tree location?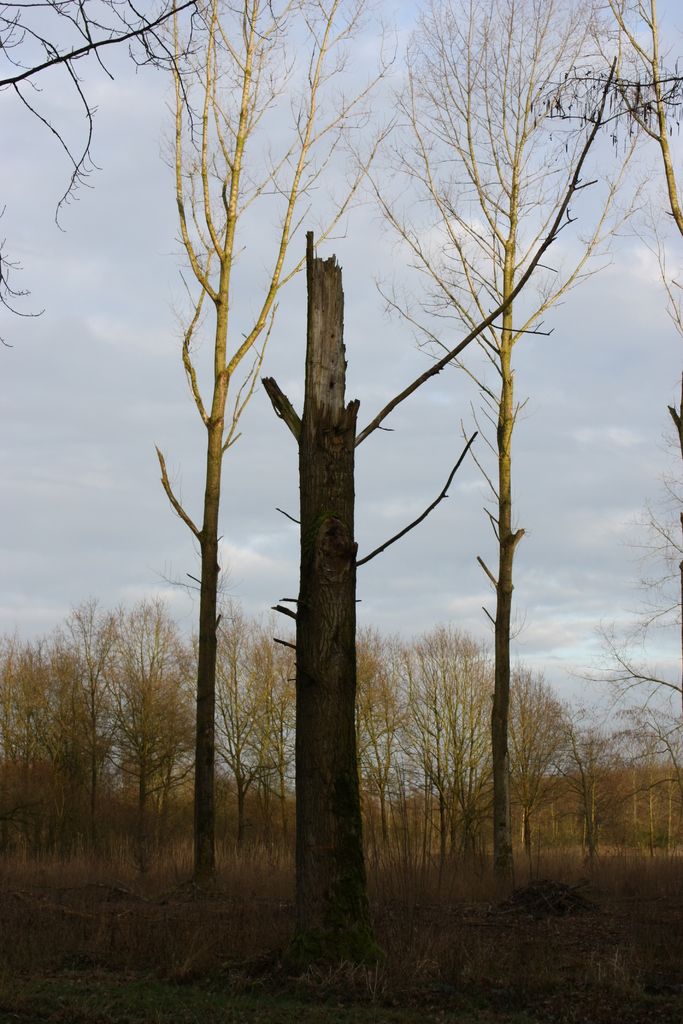
box=[0, 0, 208, 394]
